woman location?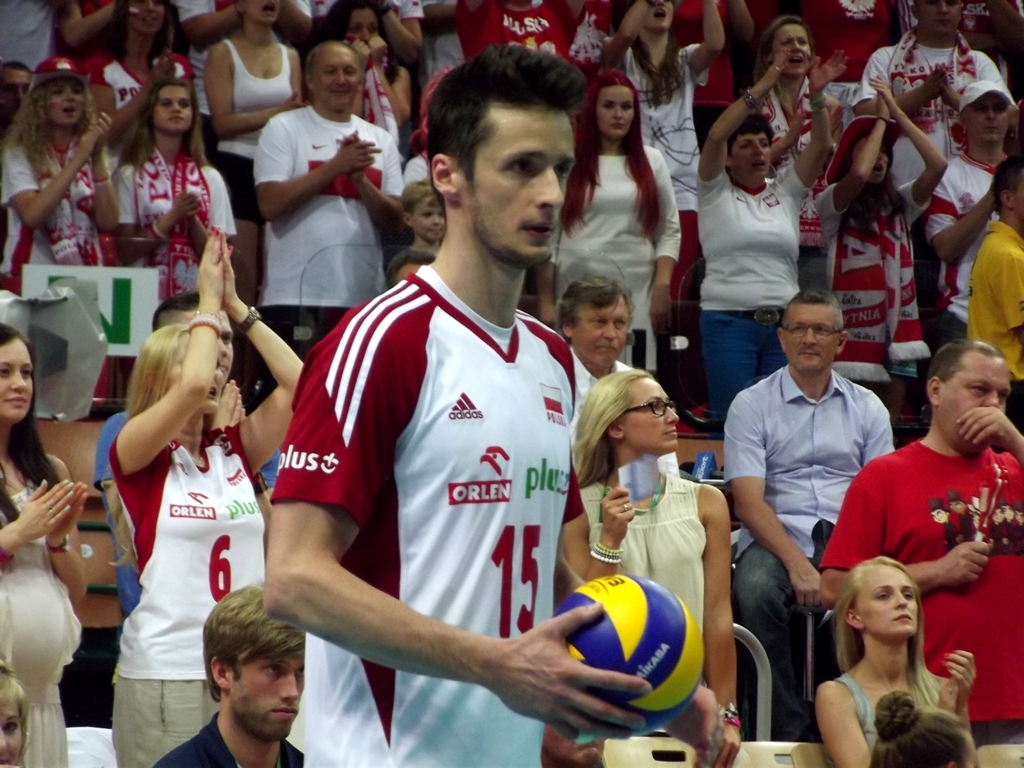
bbox=[0, 0, 56, 71]
